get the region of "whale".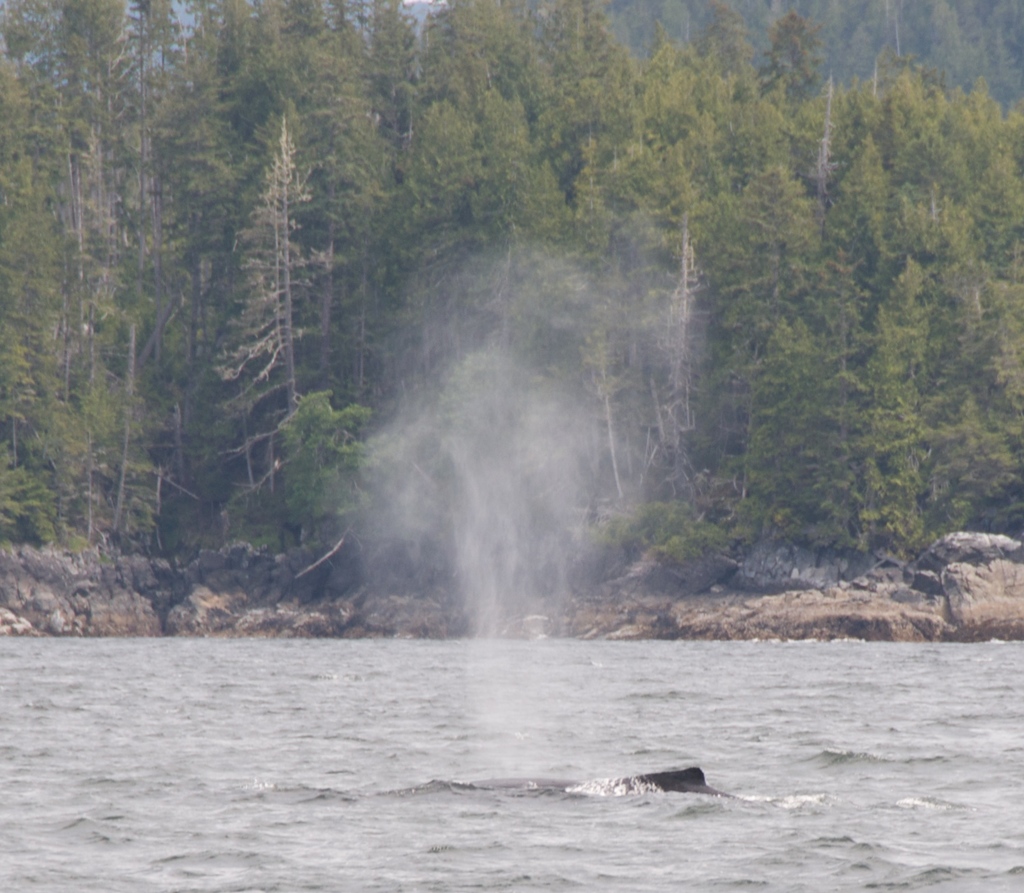
(left=472, top=768, right=735, bottom=791).
